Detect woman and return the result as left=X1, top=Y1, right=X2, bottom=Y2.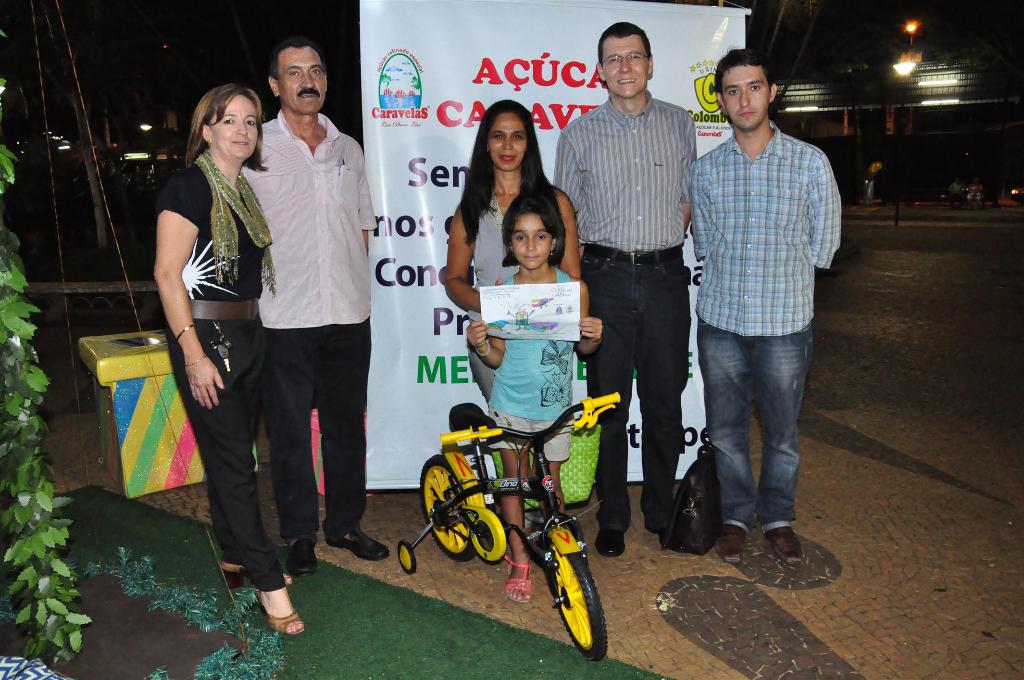
left=140, top=65, right=293, bottom=579.
